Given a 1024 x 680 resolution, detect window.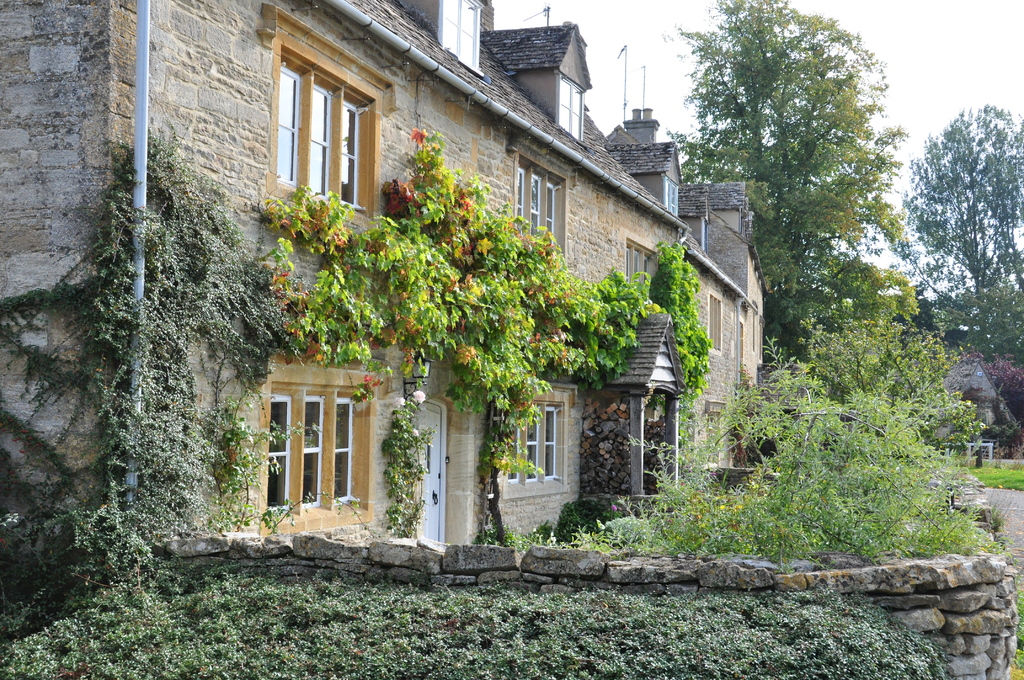
[left=705, top=295, right=724, bottom=355].
